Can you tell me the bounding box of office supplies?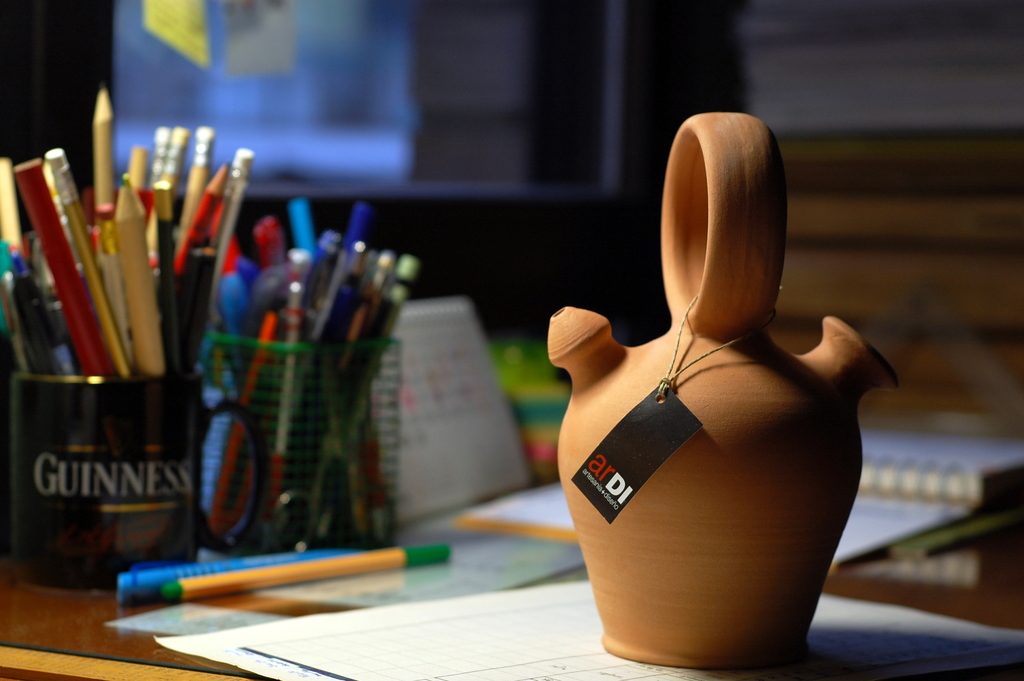
rect(175, 162, 230, 263).
